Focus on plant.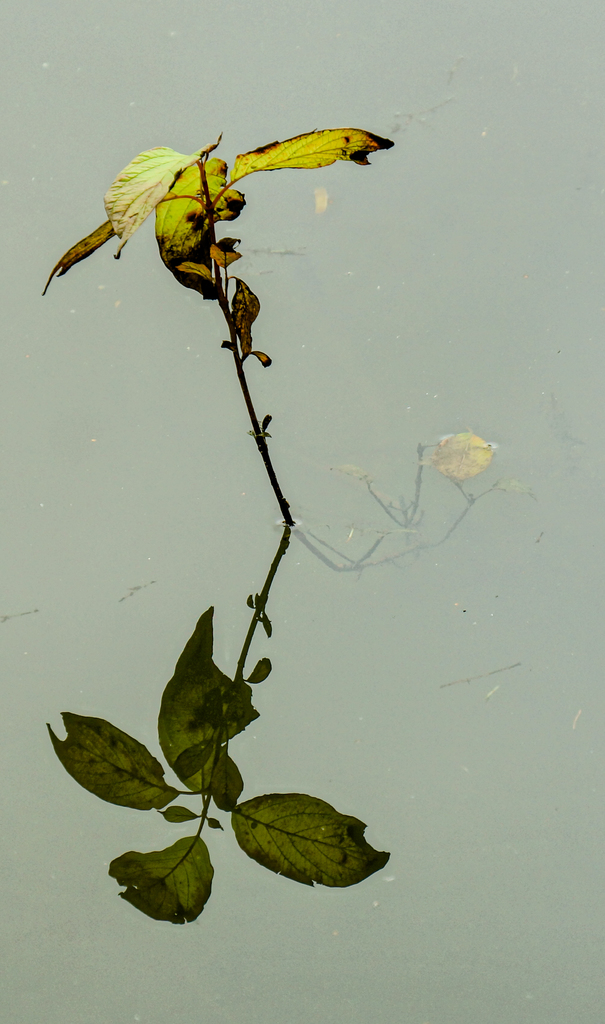
Focused at crop(0, 47, 439, 932).
